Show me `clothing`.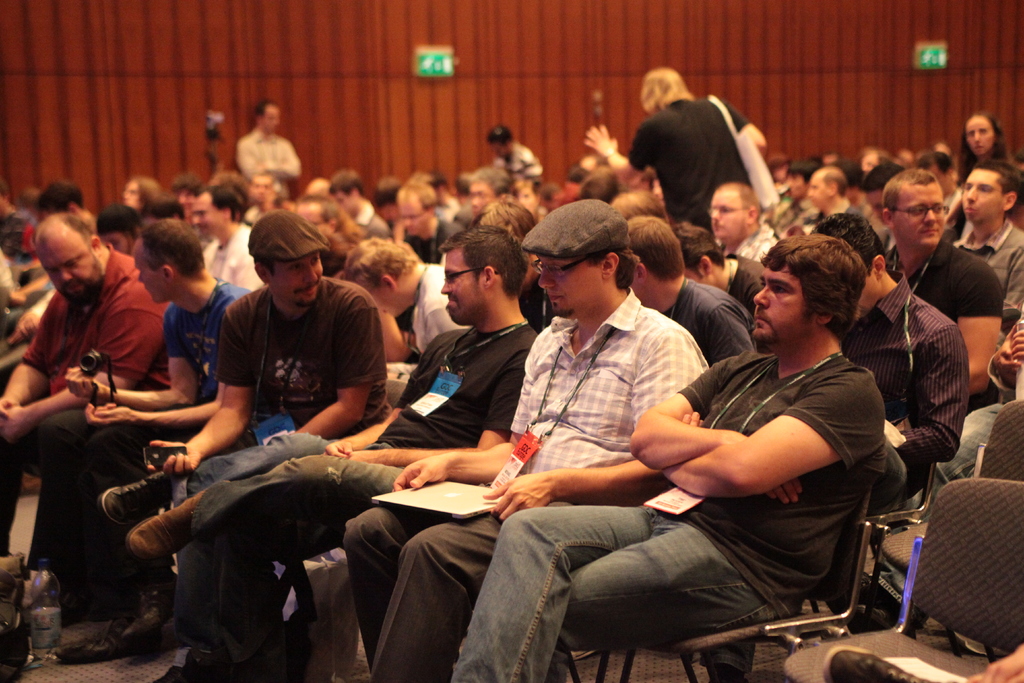
`clothing` is here: 33,270,305,588.
